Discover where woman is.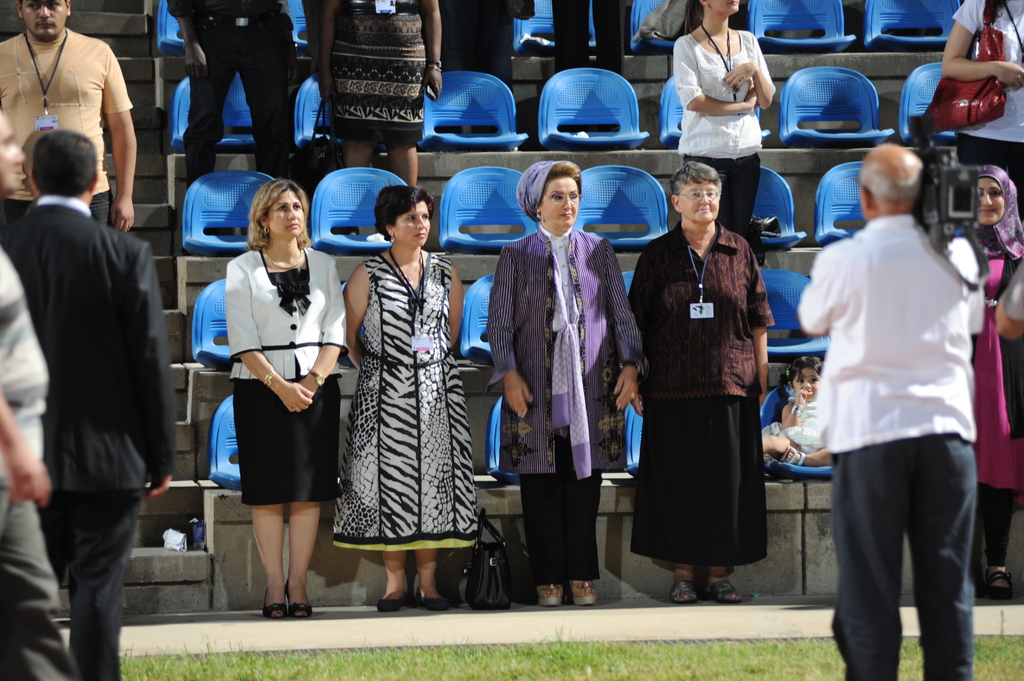
Discovered at {"x1": 314, "y1": 0, "x2": 442, "y2": 191}.
